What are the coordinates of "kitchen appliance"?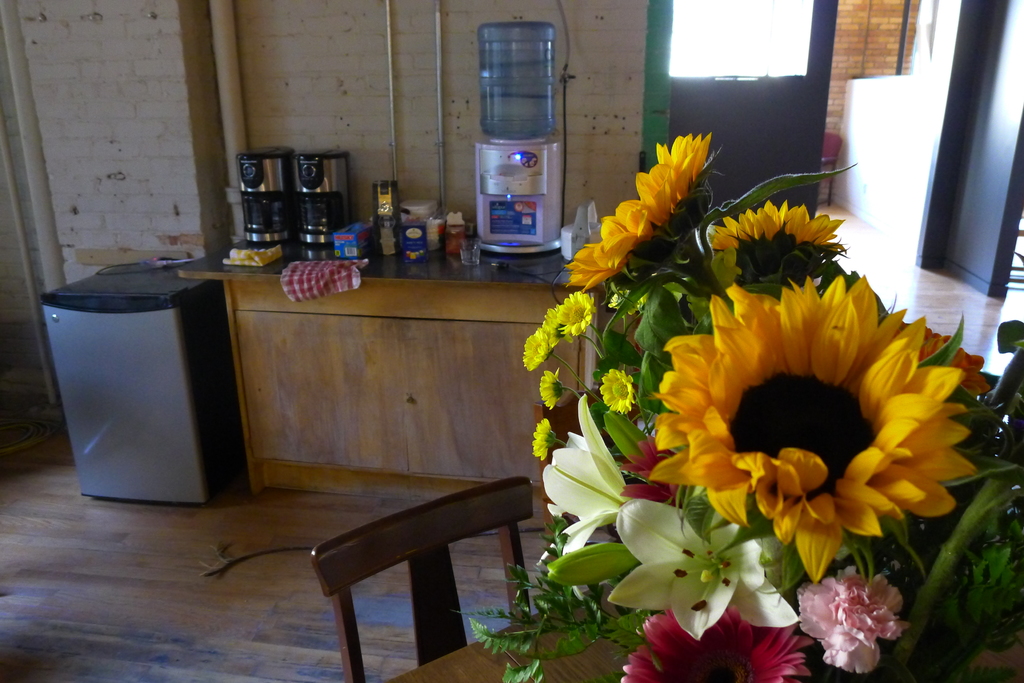
bbox(241, 146, 296, 248).
